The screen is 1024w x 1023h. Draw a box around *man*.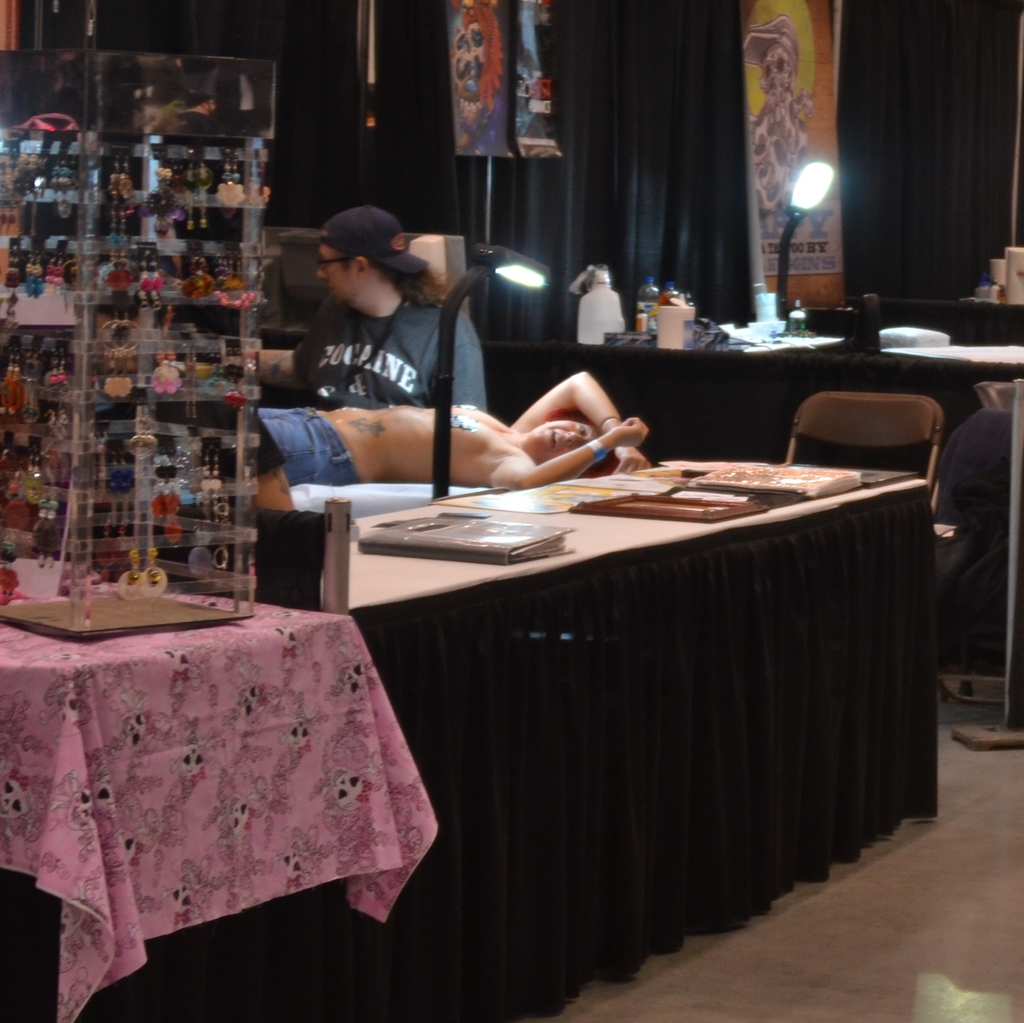
left=248, top=208, right=538, bottom=454.
